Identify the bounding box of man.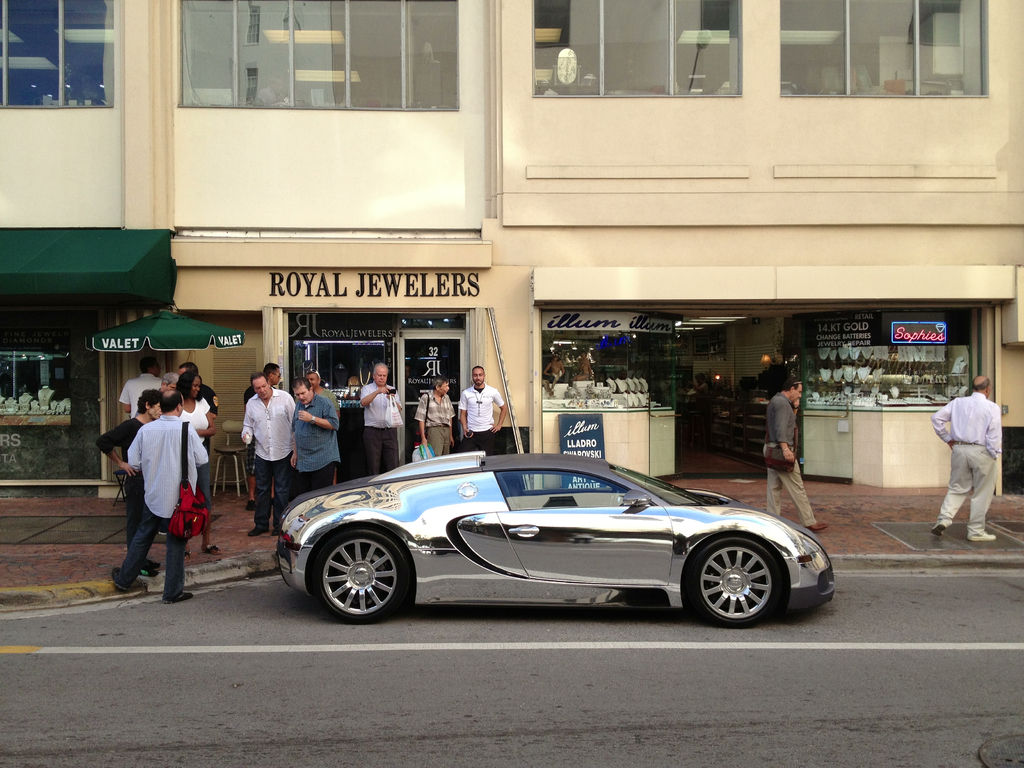
463, 367, 505, 452.
